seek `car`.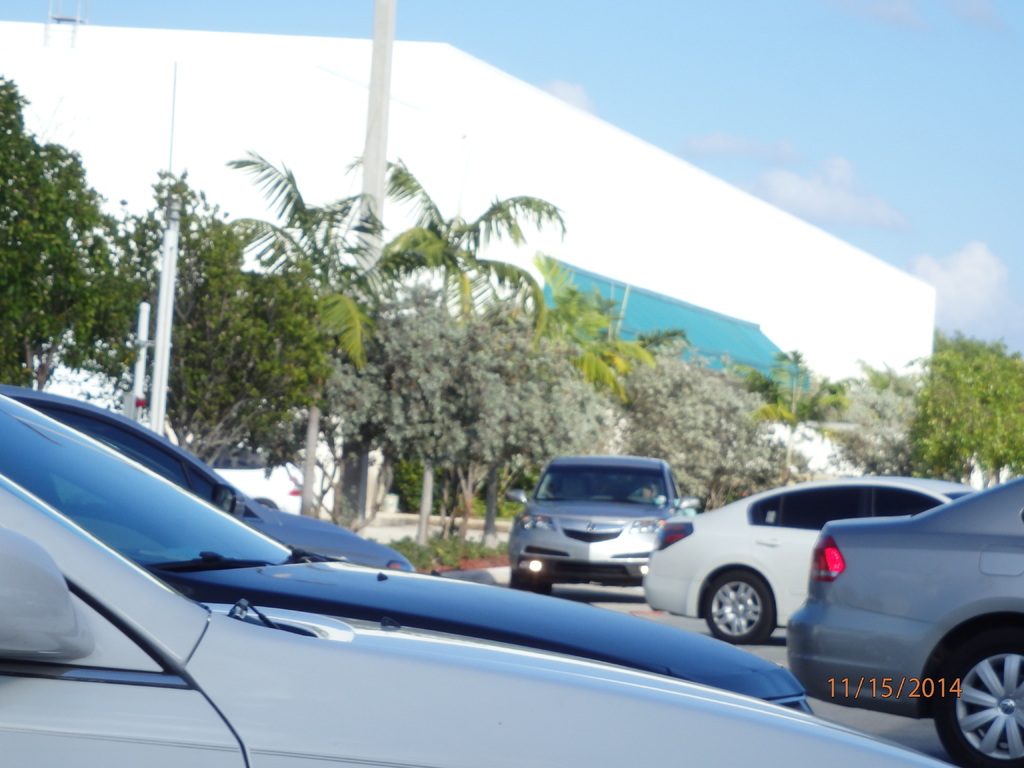
0/388/415/577.
